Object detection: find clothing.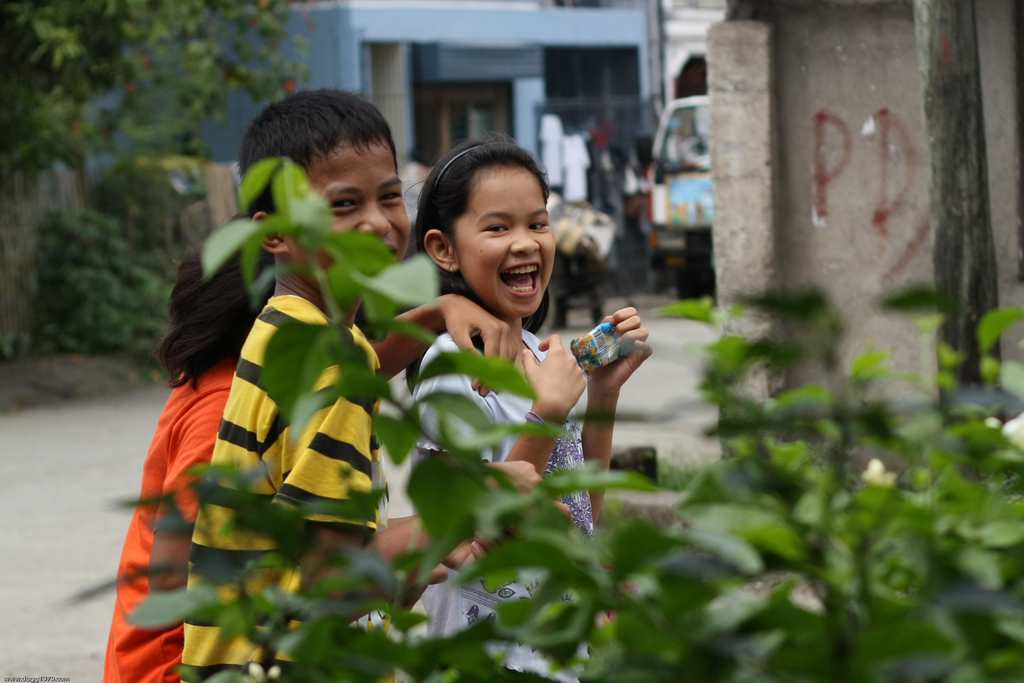
box(97, 359, 235, 682).
